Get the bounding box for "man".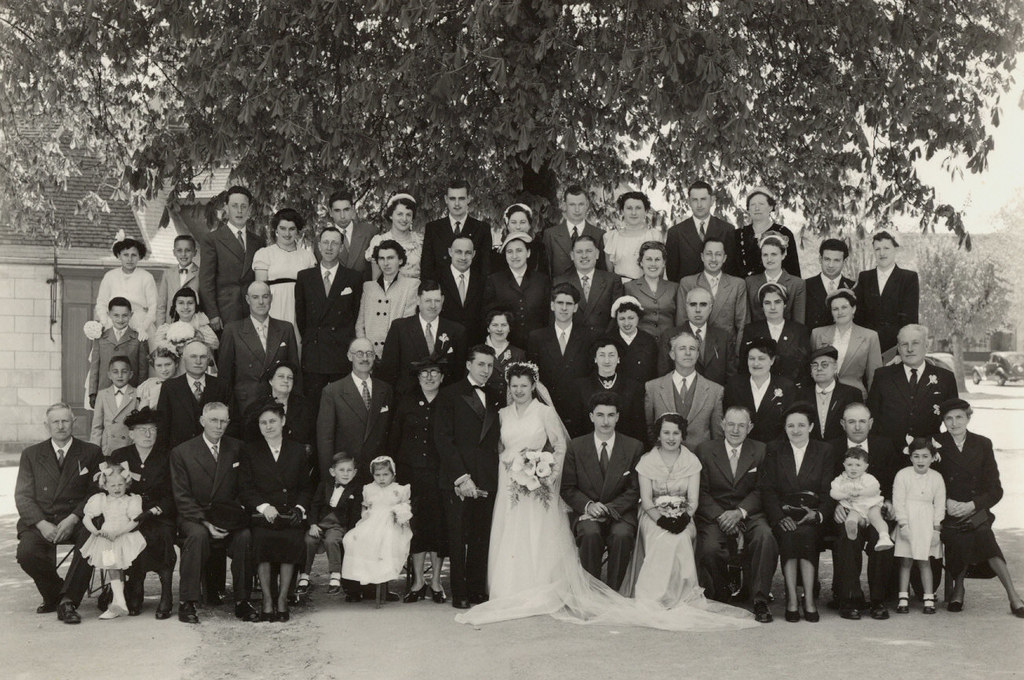
Rect(690, 403, 781, 622).
